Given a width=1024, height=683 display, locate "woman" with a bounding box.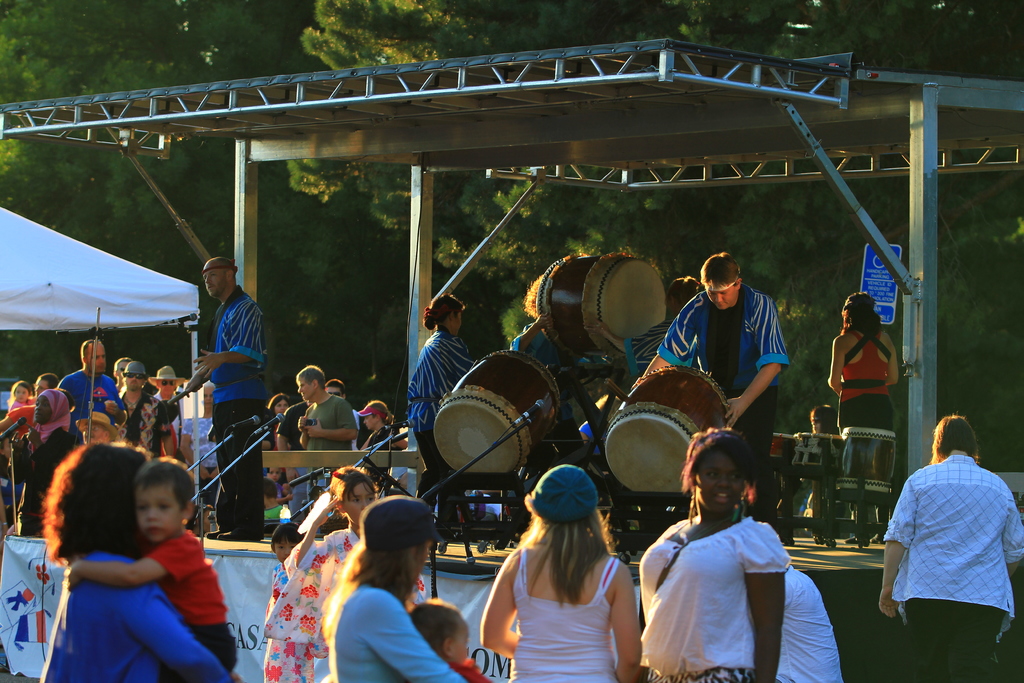
Located: (left=403, top=292, right=483, bottom=532).
